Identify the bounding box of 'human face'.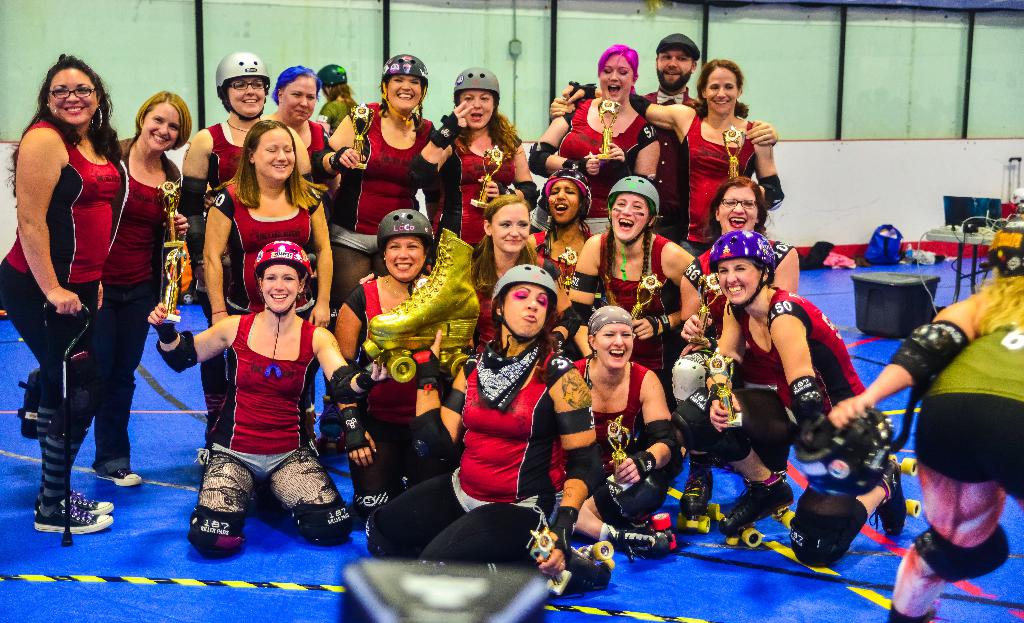
(229, 76, 264, 117).
